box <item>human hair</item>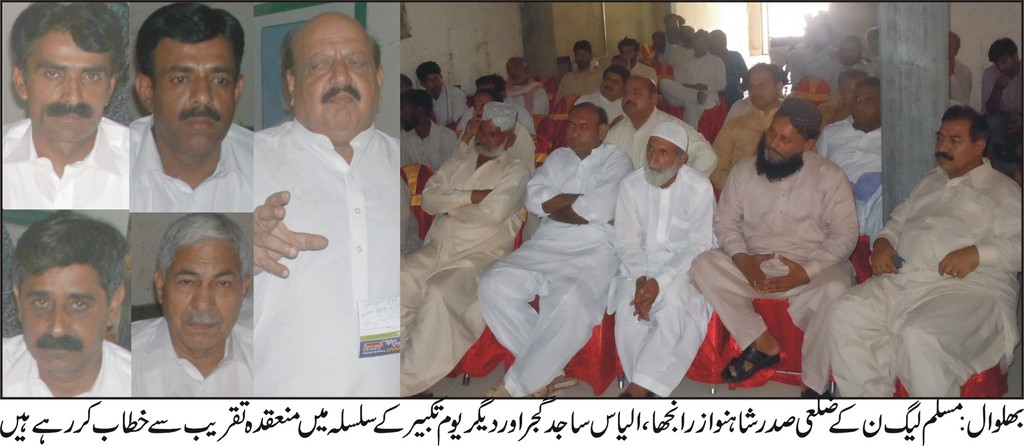
crop(941, 103, 993, 150)
